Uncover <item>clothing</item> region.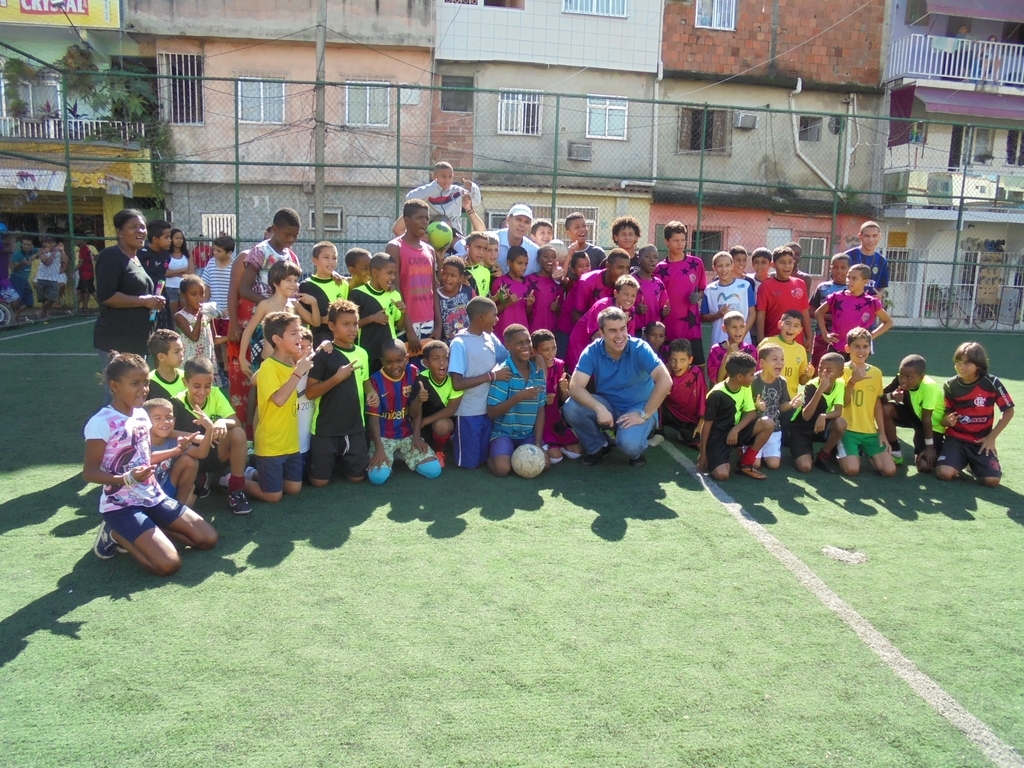
Uncovered: x1=225, y1=291, x2=254, y2=435.
